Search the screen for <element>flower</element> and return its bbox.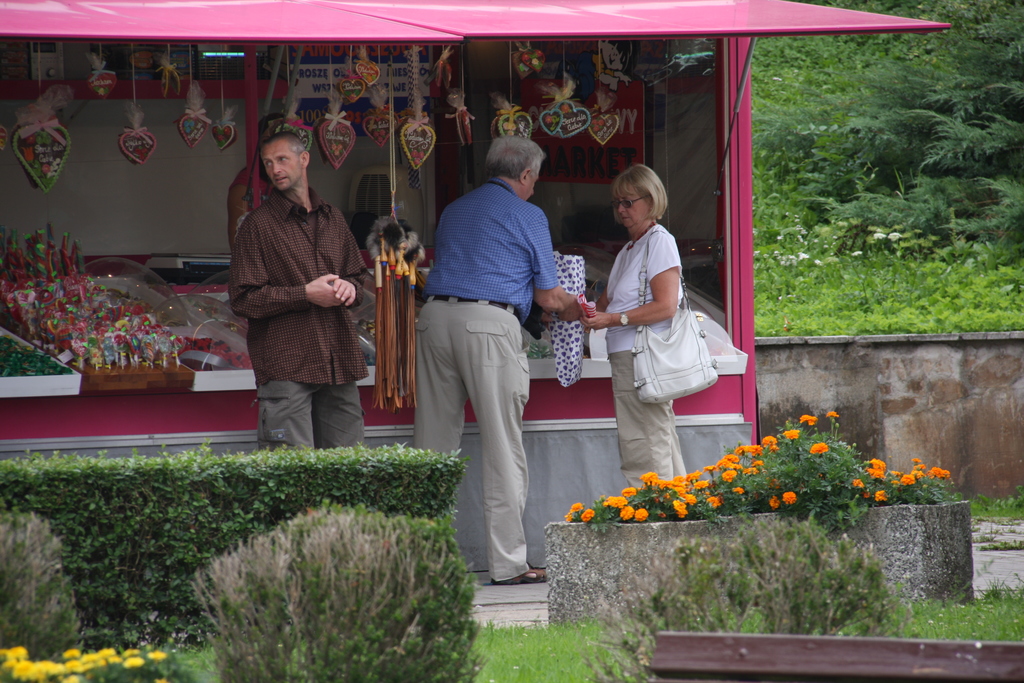
Found: Rect(671, 483, 686, 497).
